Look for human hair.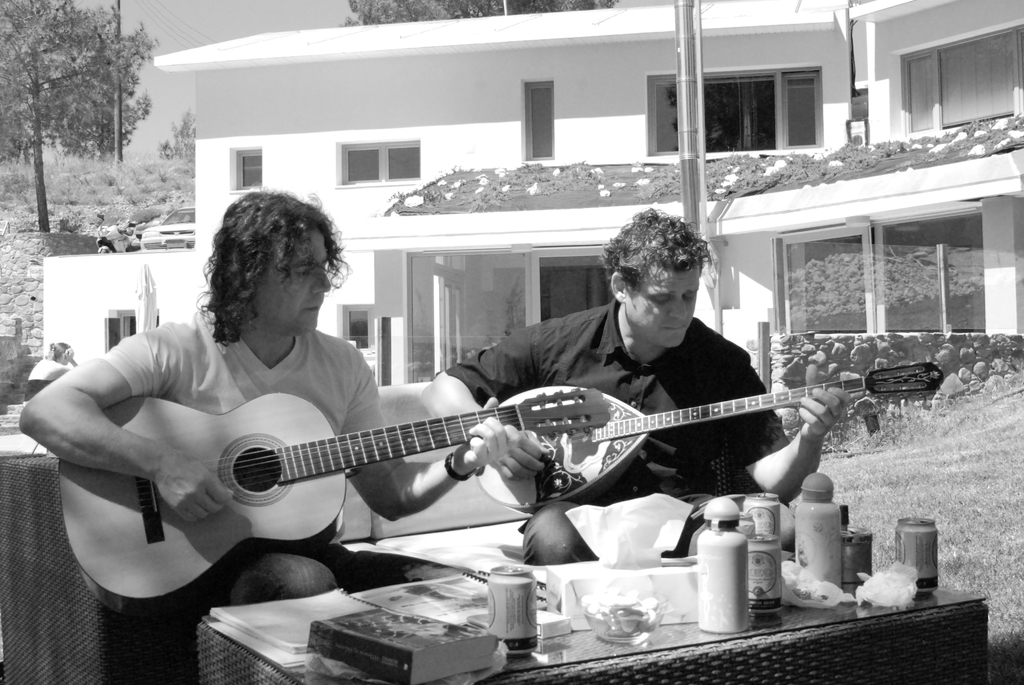
Found: region(600, 205, 714, 292).
